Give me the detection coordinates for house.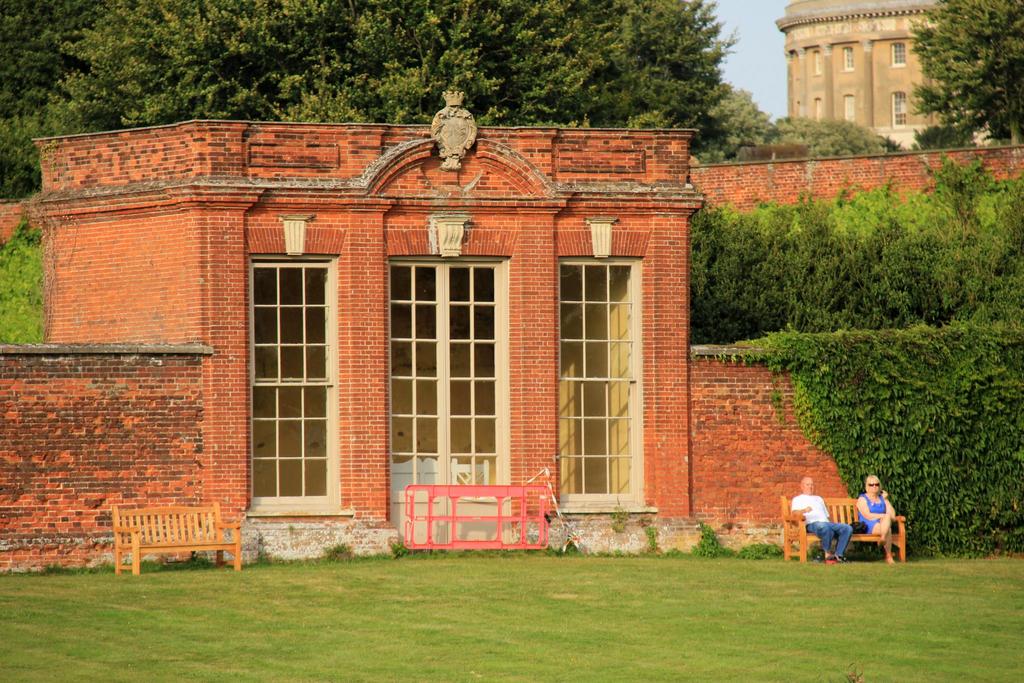
0, 91, 1023, 566.
